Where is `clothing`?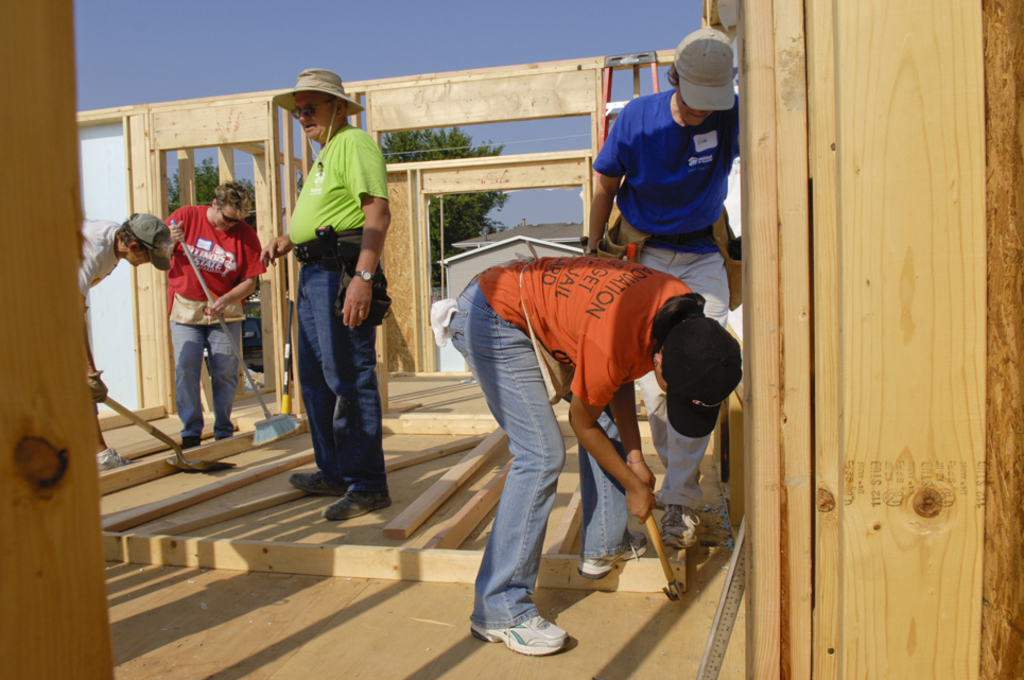
select_region(79, 219, 122, 408).
